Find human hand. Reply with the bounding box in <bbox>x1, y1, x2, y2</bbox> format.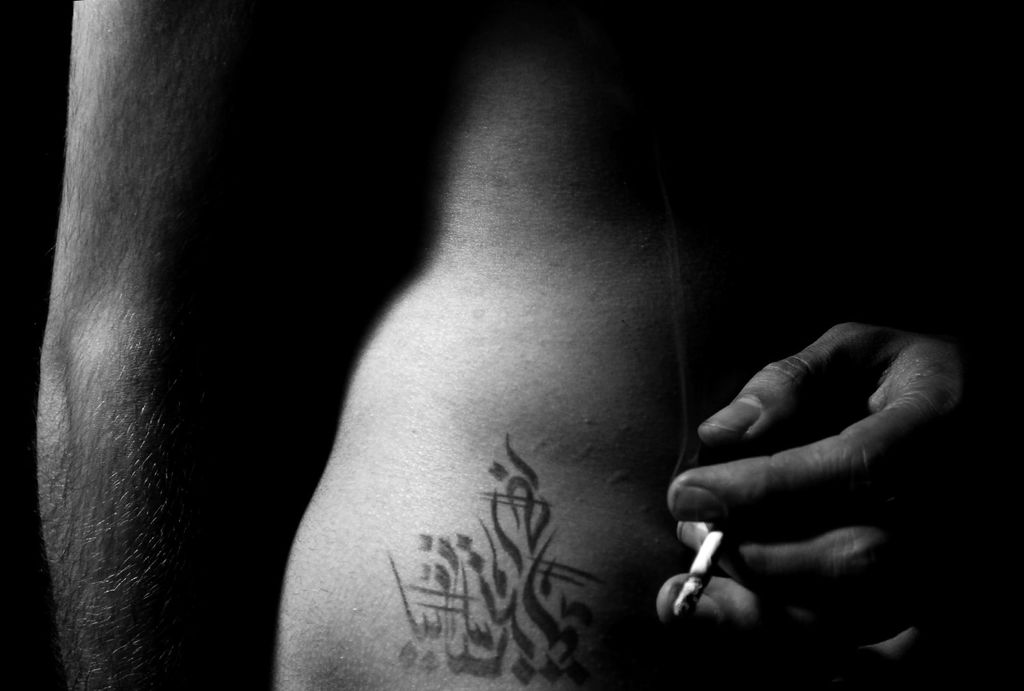
<bbox>643, 292, 989, 665</bbox>.
